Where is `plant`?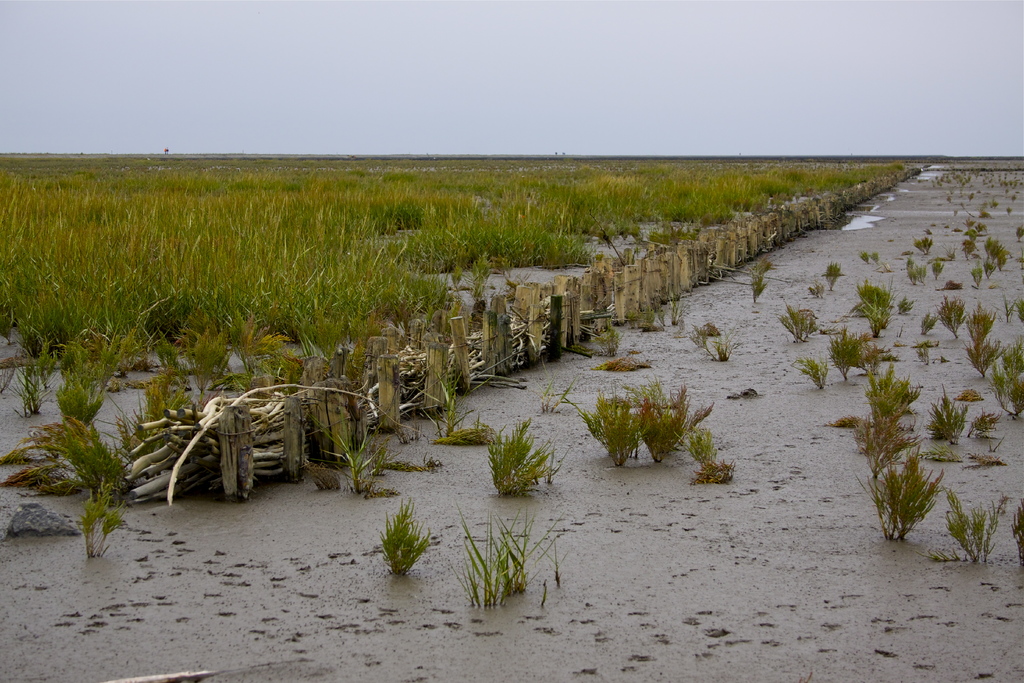
{"x1": 915, "y1": 265, "x2": 926, "y2": 284}.
